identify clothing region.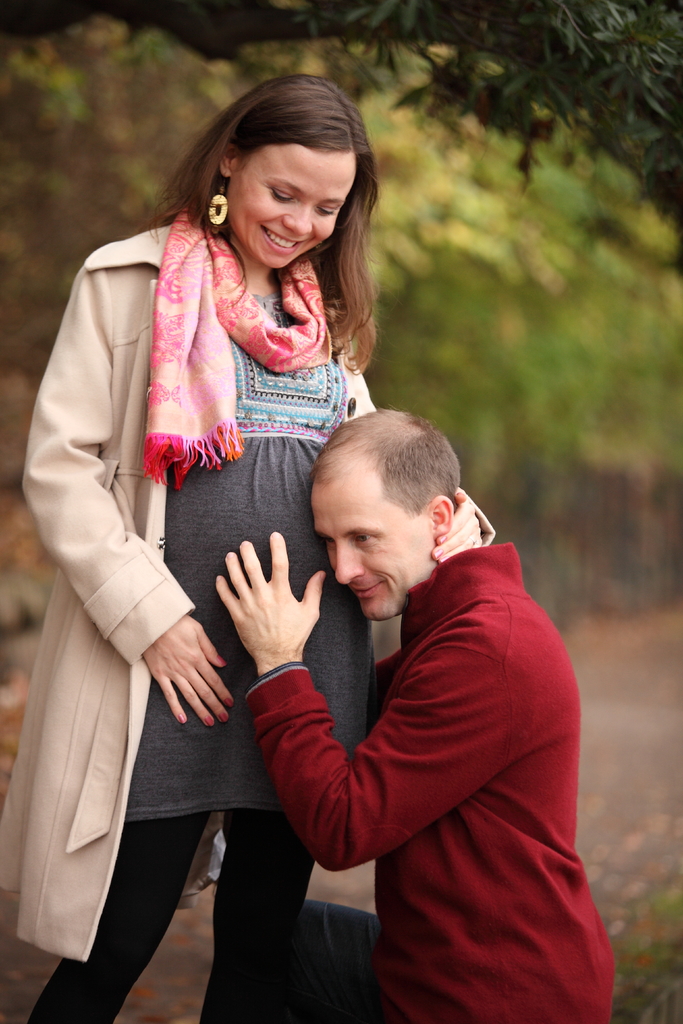
Region: locate(22, 227, 395, 1014).
